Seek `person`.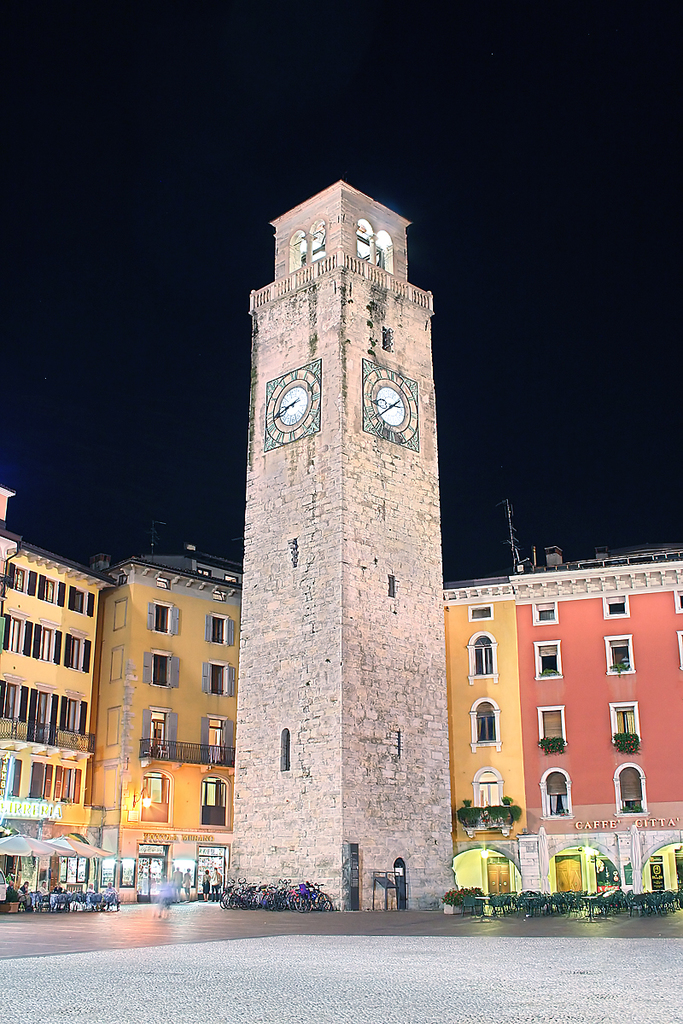
x1=202, y1=871, x2=211, y2=899.
